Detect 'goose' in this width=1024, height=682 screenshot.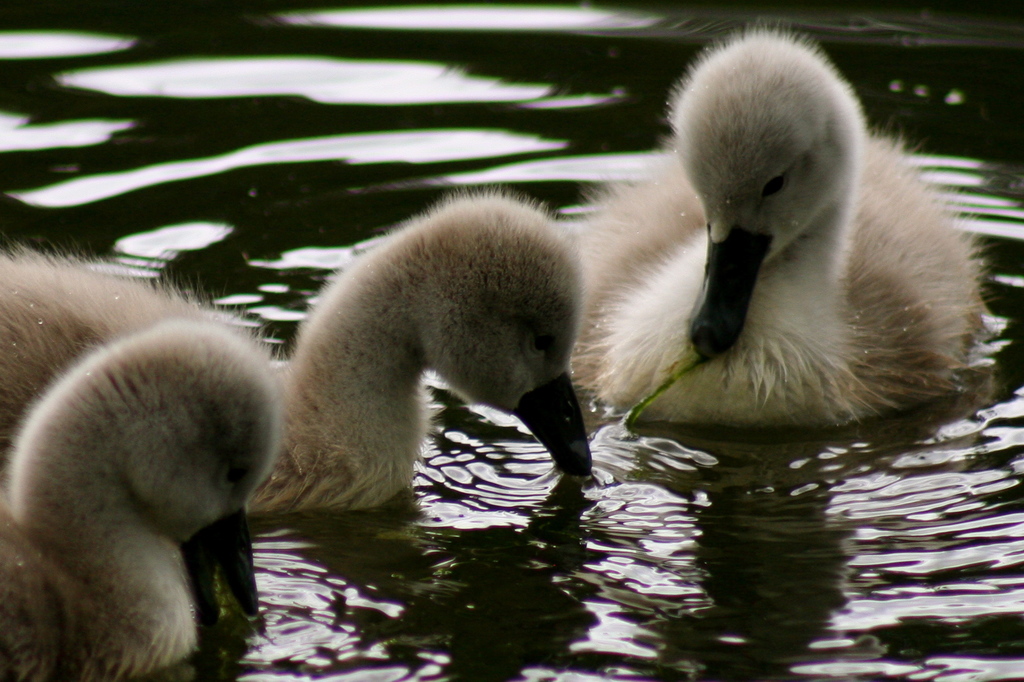
Detection: left=0, top=319, right=264, bottom=676.
